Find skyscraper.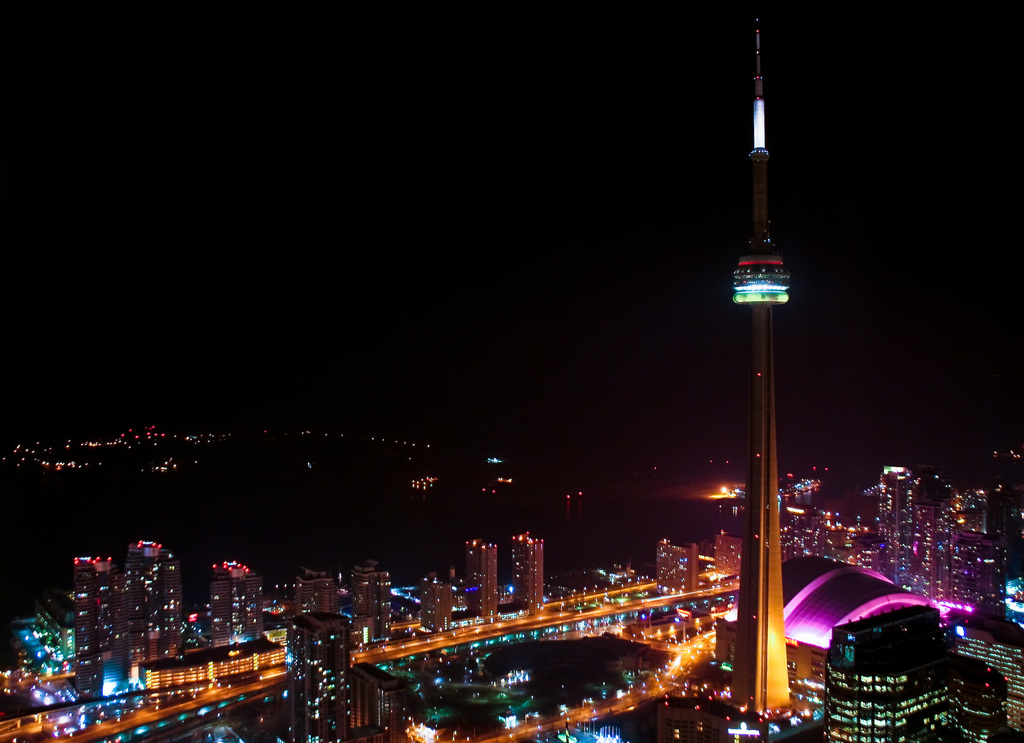
bbox(956, 660, 1023, 742).
